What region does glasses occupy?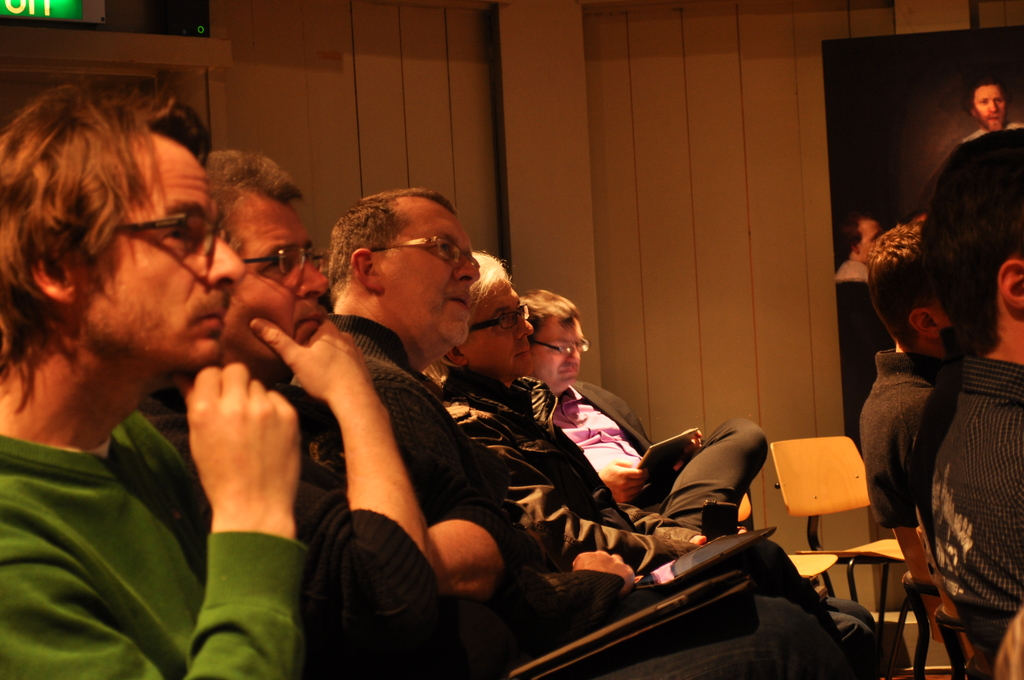
left=371, top=236, right=481, bottom=268.
